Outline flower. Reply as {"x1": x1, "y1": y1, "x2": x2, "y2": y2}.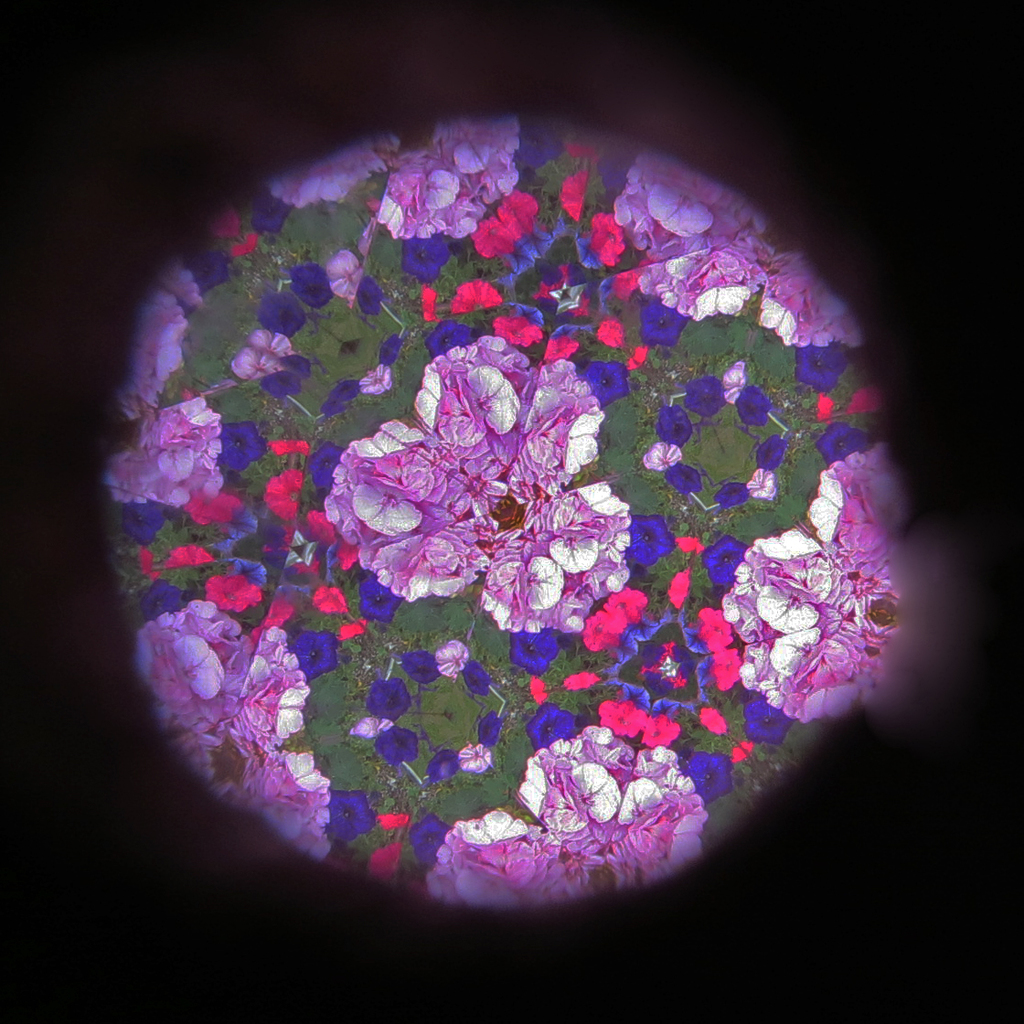
{"x1": 547, "y1": 333, "x2": 581, "y2": 357}.
